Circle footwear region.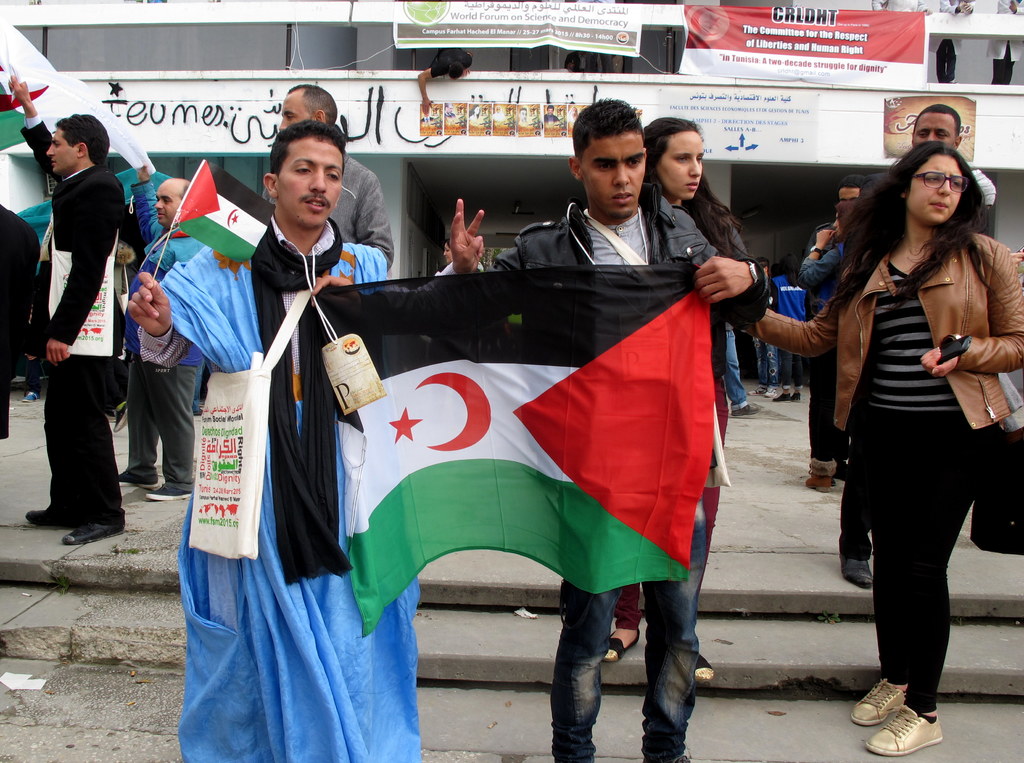
Region: bbox(749, 384, 767, 395).
